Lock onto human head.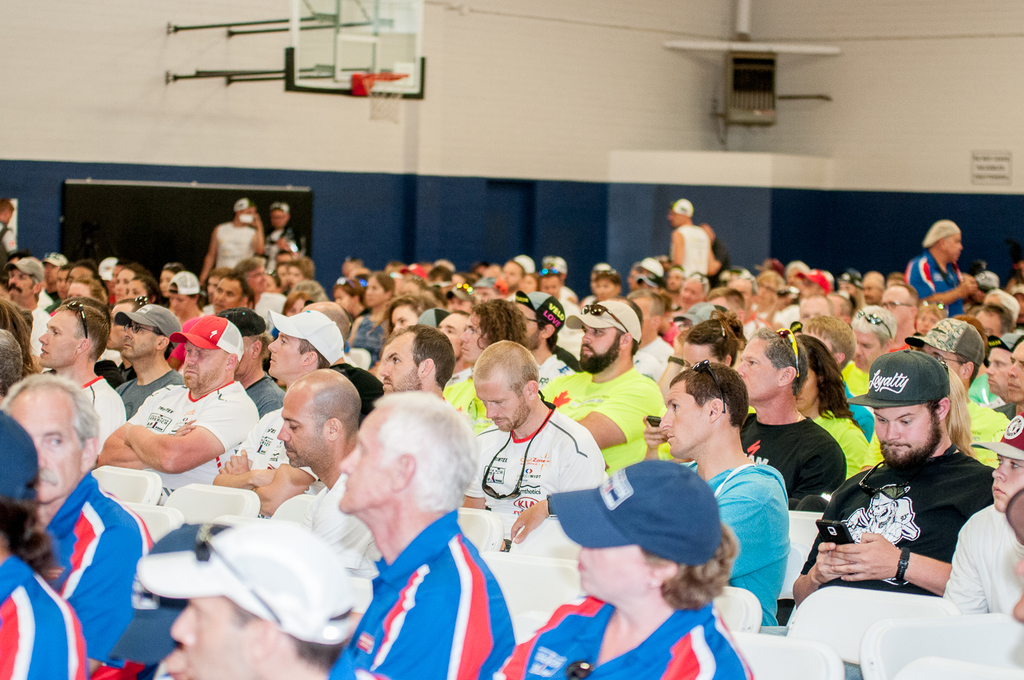
Locked: BBox(797, 315, 859, 371).
